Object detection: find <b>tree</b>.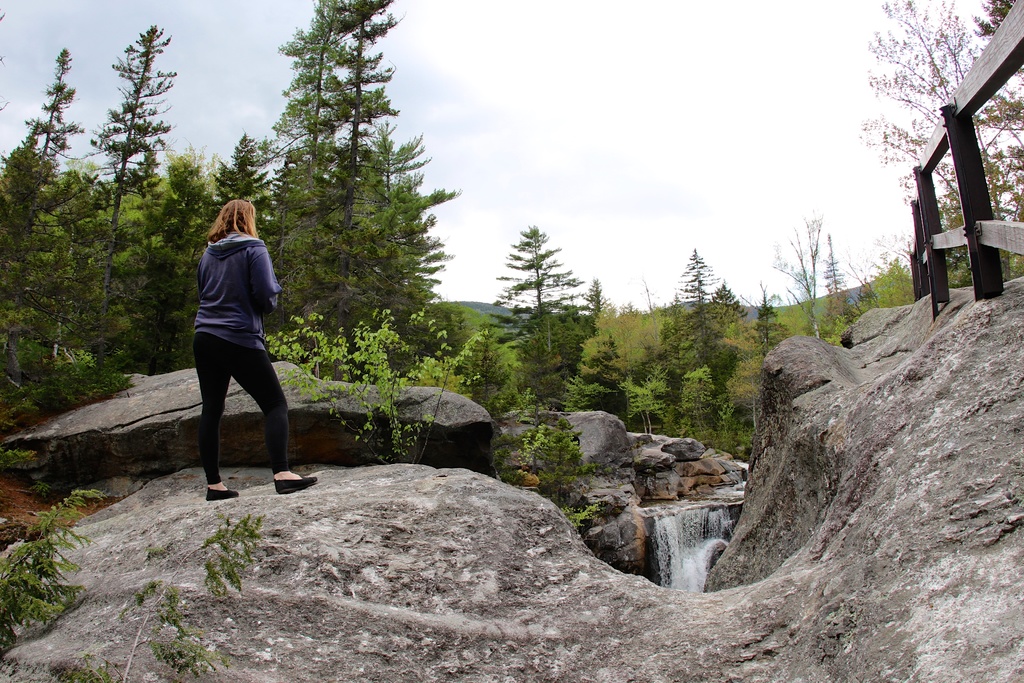
856:0:1023:306.
